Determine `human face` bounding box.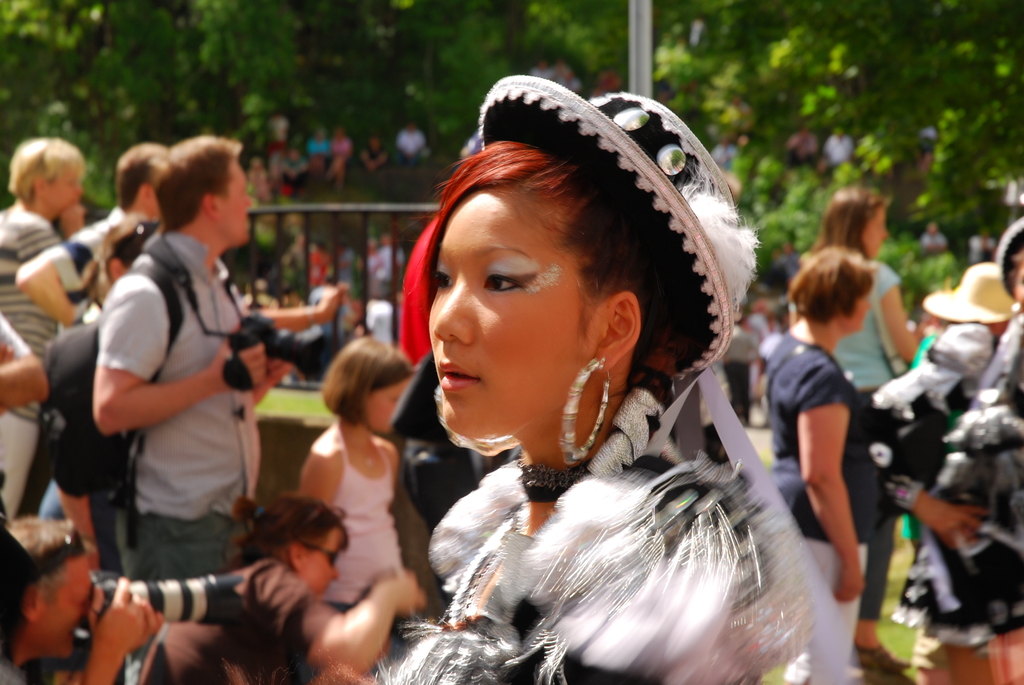
Determined: (x1=863, y1=210, x2=886, y2=256).
